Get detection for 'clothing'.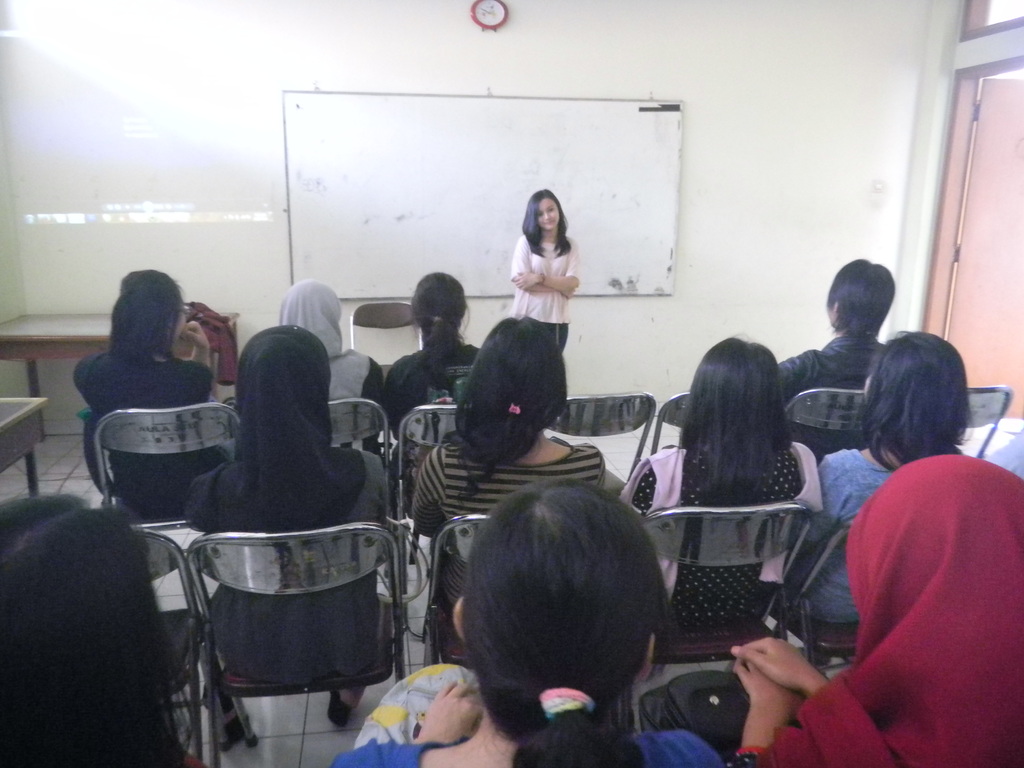
Detection: <bbox>728, 445, 1023, 767</bbox>.
